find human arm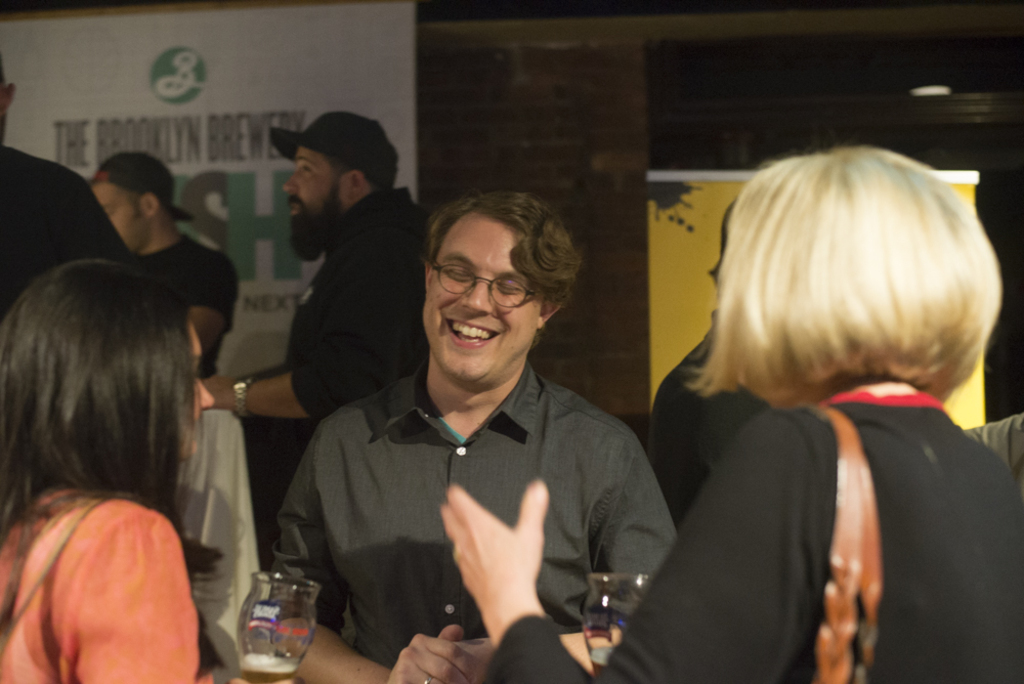
439, 469, 567, 683
